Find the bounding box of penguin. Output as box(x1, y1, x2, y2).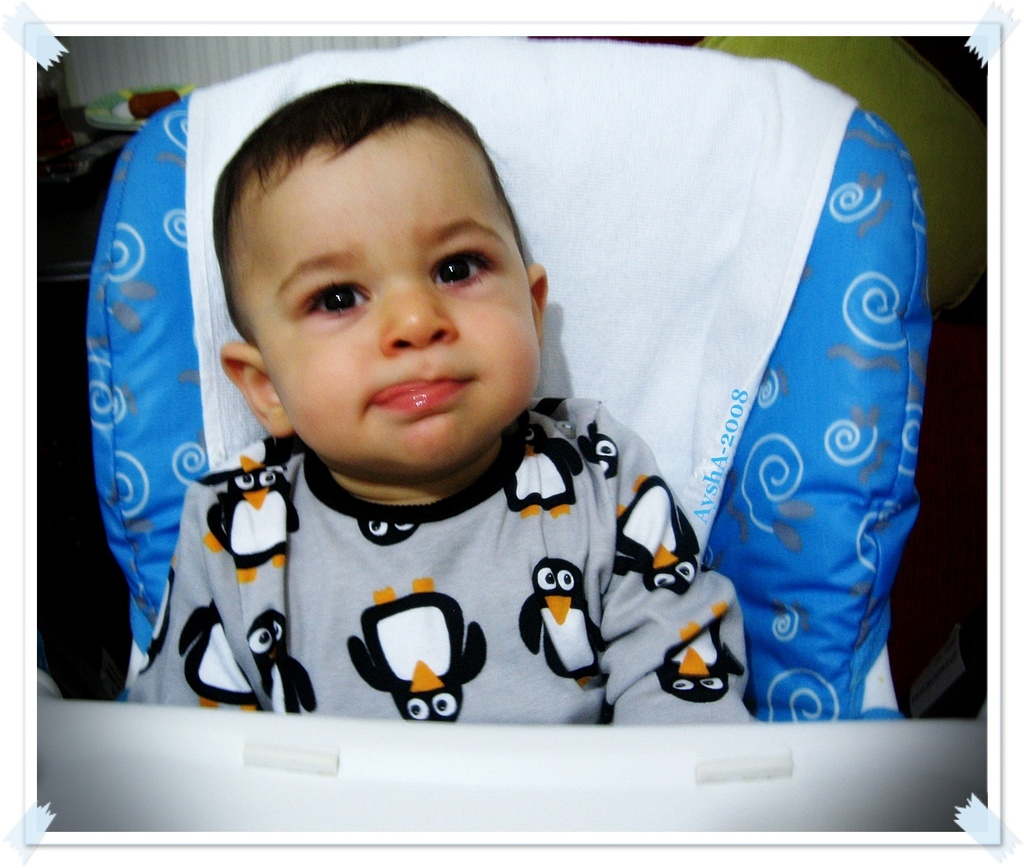
box(198, 467, 310, 584).
